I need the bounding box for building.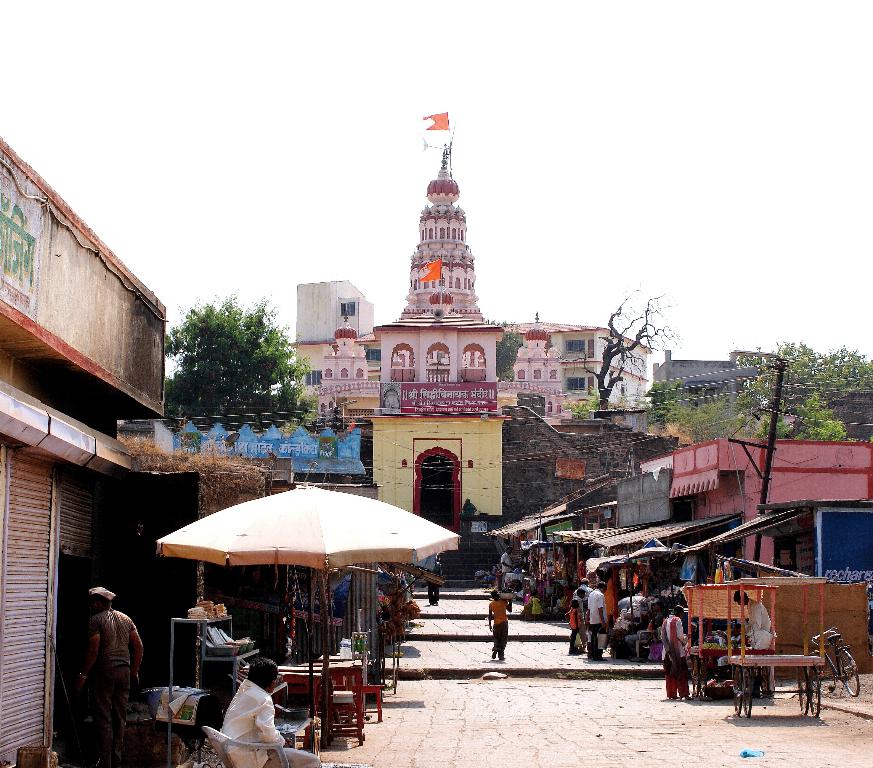
Here it is: region(297, 276, 378, 370).
